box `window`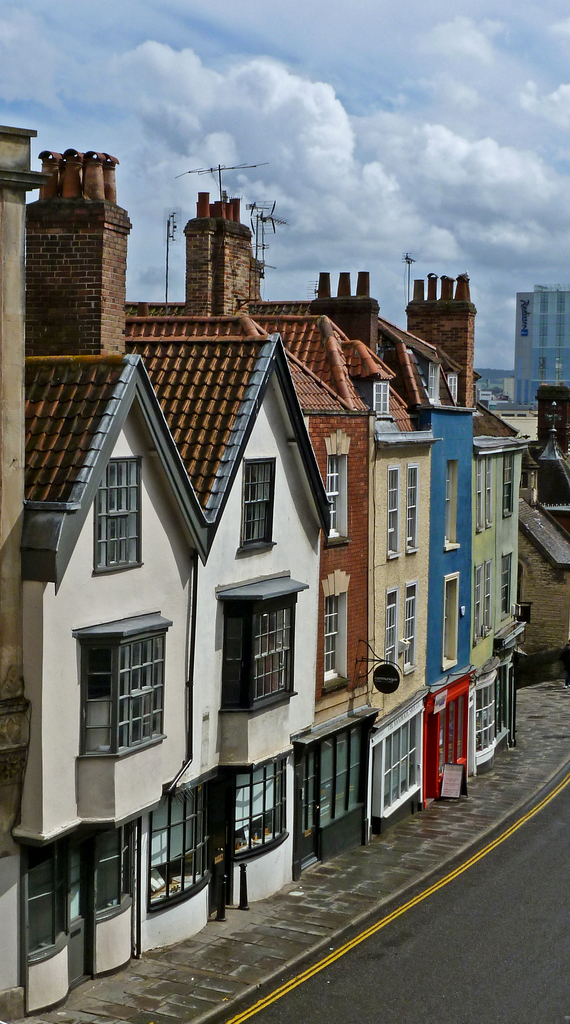
left=378, top=587, right=413, bottom=673
